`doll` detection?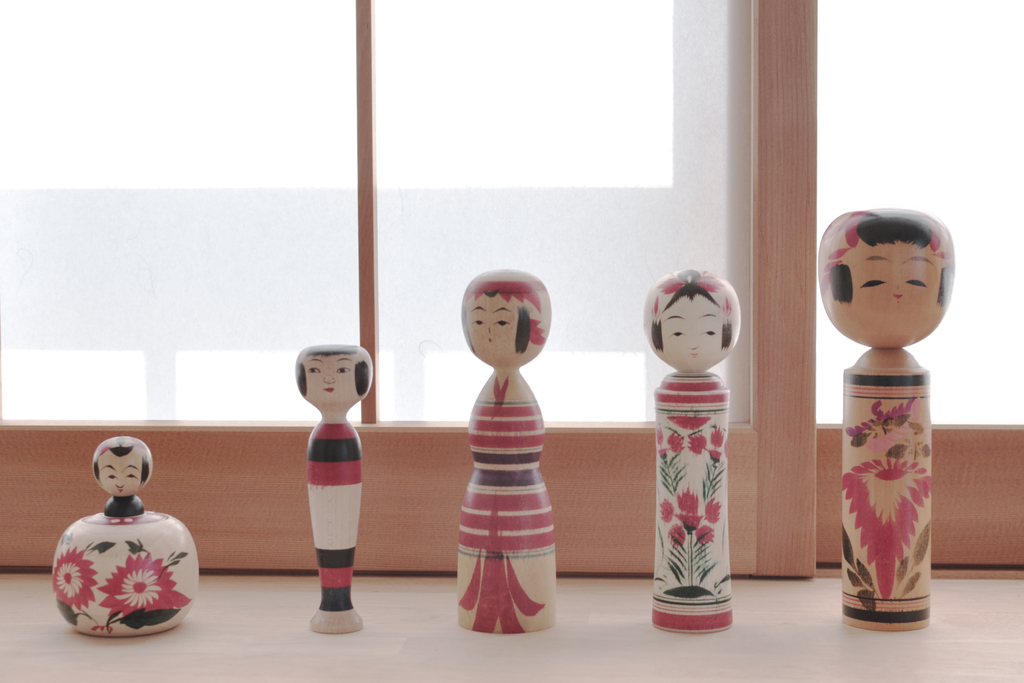
bbox(822, 256, 962, 628)
